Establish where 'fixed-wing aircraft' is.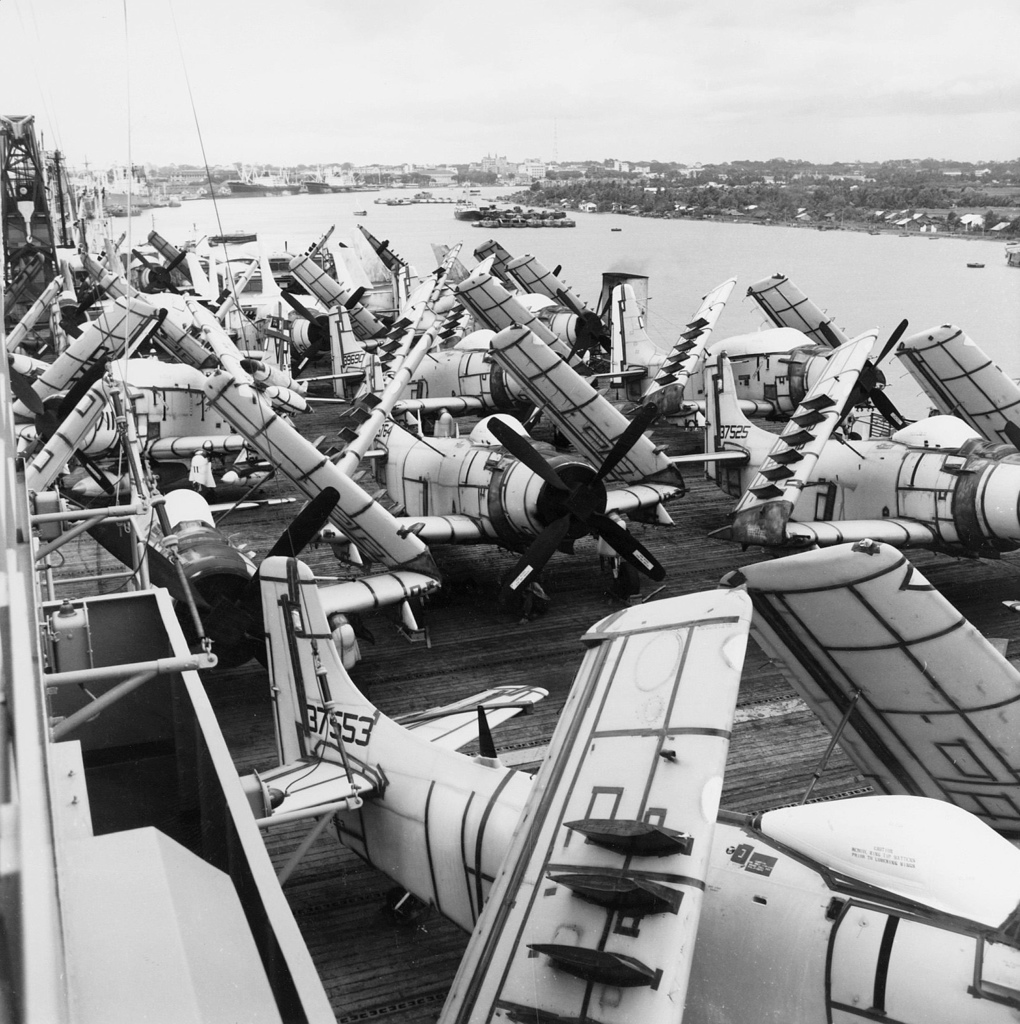
Established at l=216, t=541, r=1019, b=1023.
